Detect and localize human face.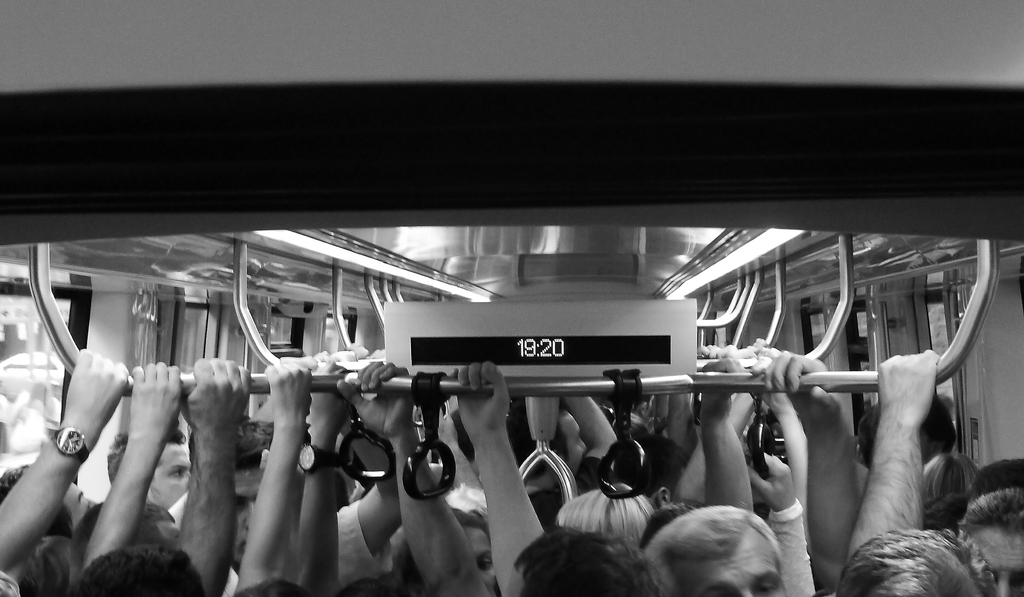
Localized at BBox(154, 434, 184, 511).
